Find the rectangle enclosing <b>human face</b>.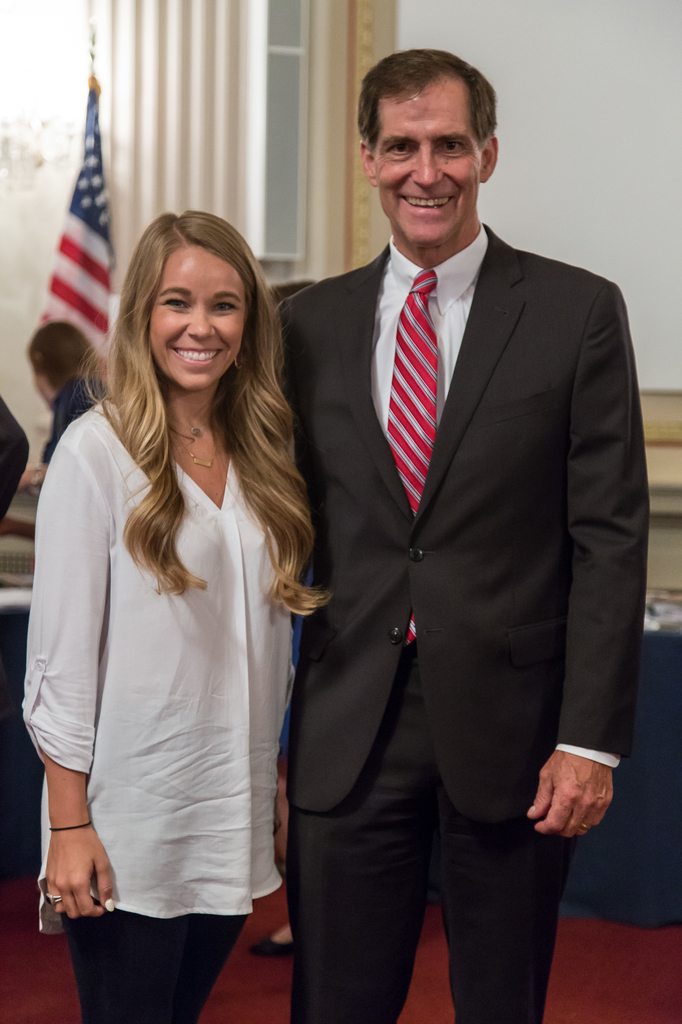
<box>152,249,243,389</box>.
